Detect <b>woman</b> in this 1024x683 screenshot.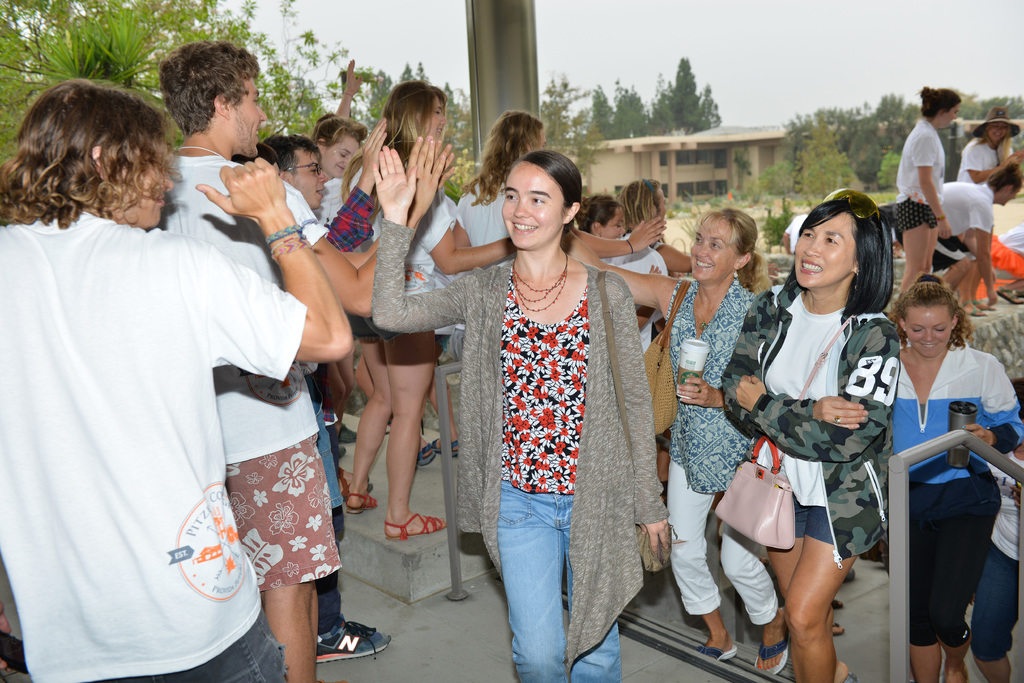
Detection: {"x1": 918, "y1": 157, "x2": 1023, "y2": 316}.
